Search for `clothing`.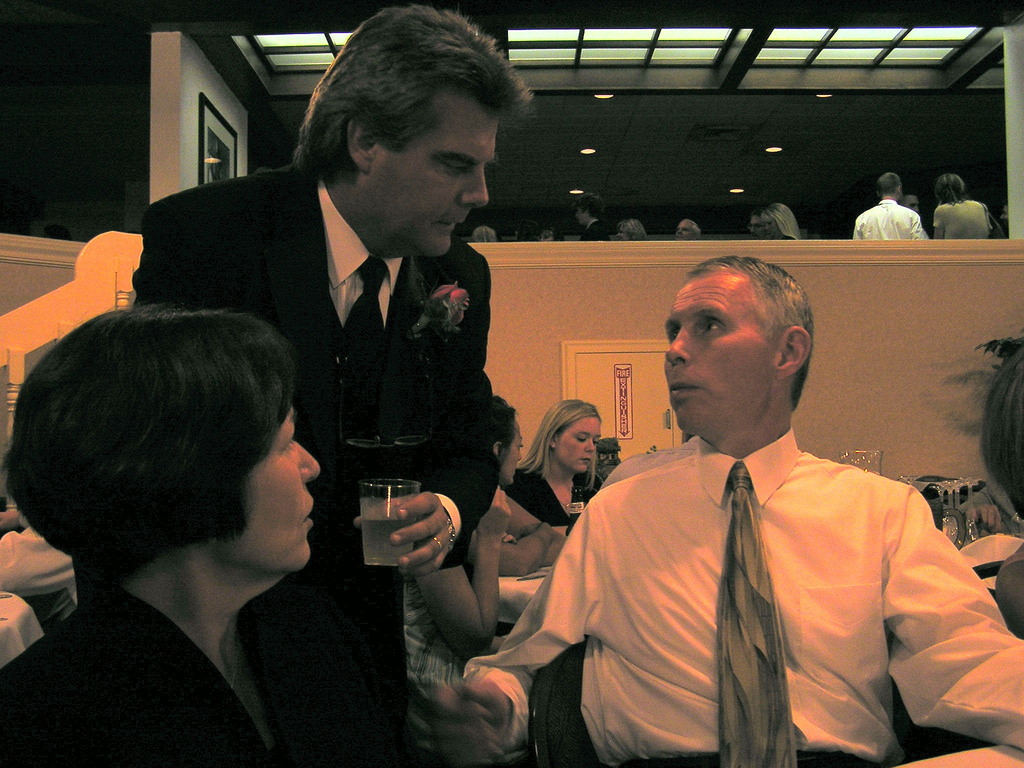
Found at Rect(125, 159, 484, 767).
